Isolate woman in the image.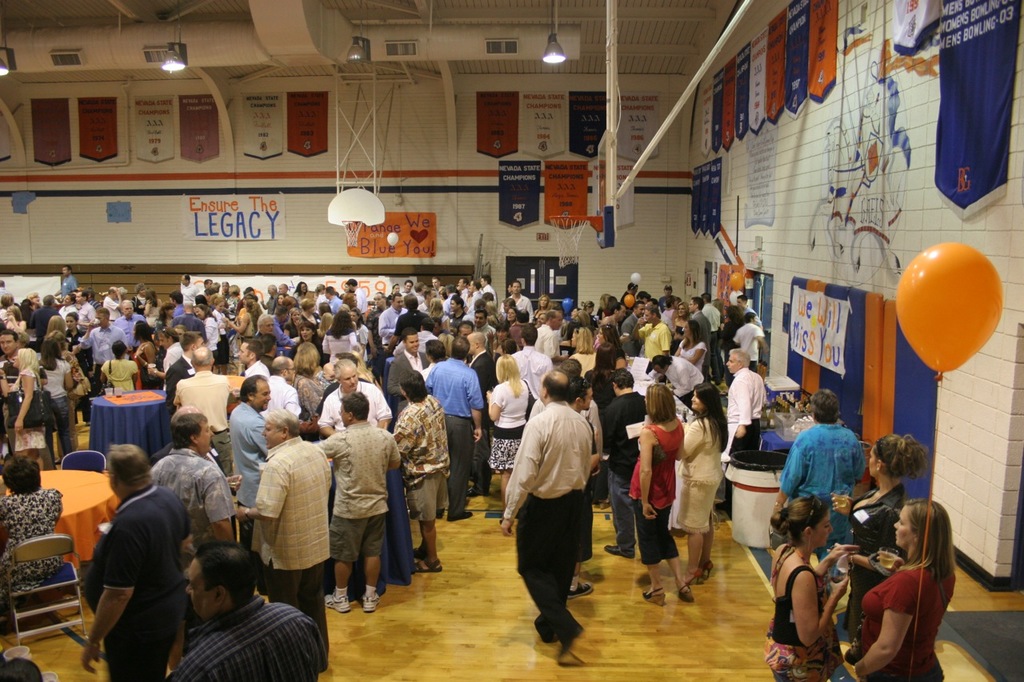
Isolated region: {"x1": 129, "y1": 321, "x2": 156, "y2": 388}.
